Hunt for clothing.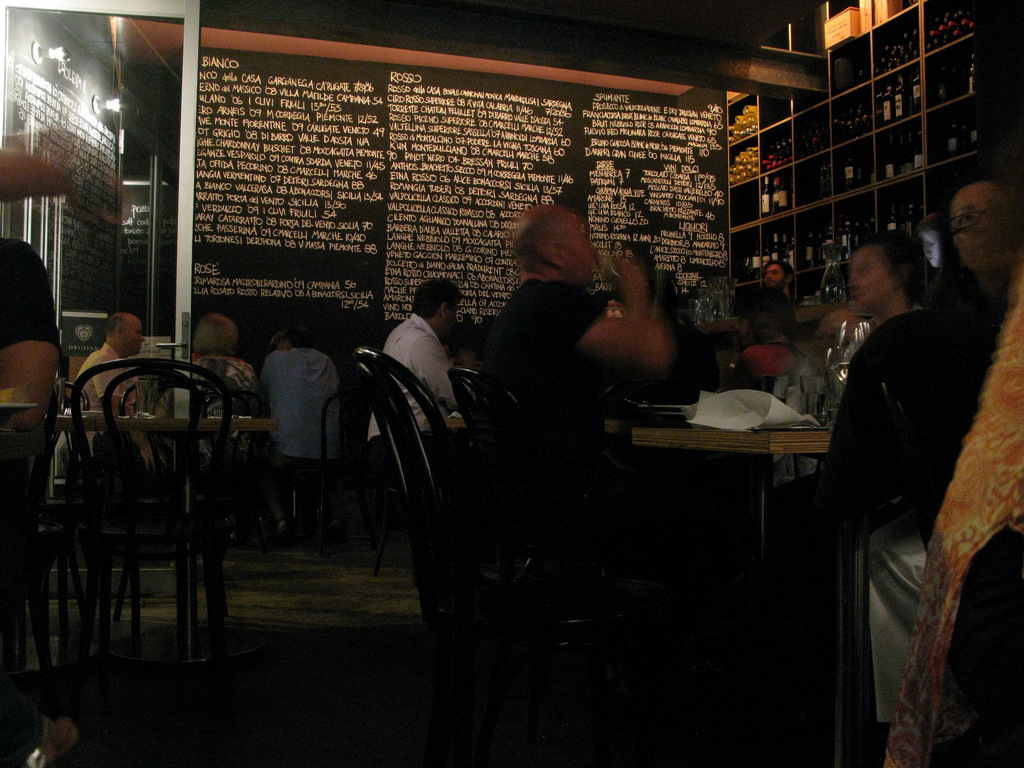
Hunted down at 0/243/57/652.
